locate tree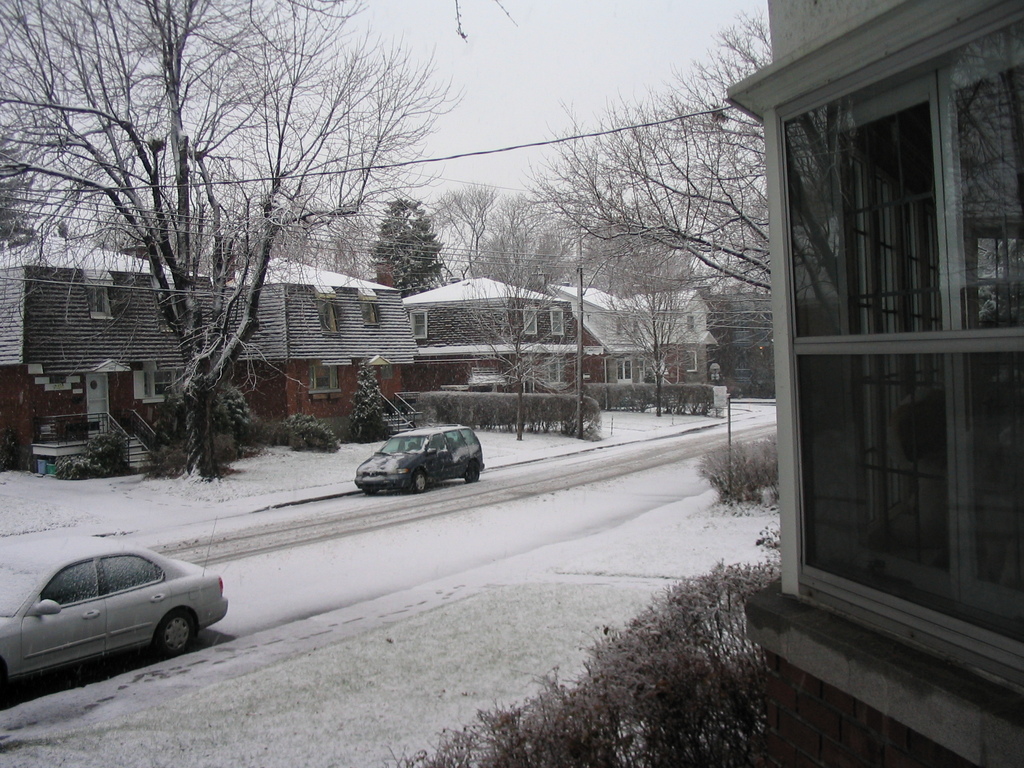
left=435, top=180, right=495, bottom=285
